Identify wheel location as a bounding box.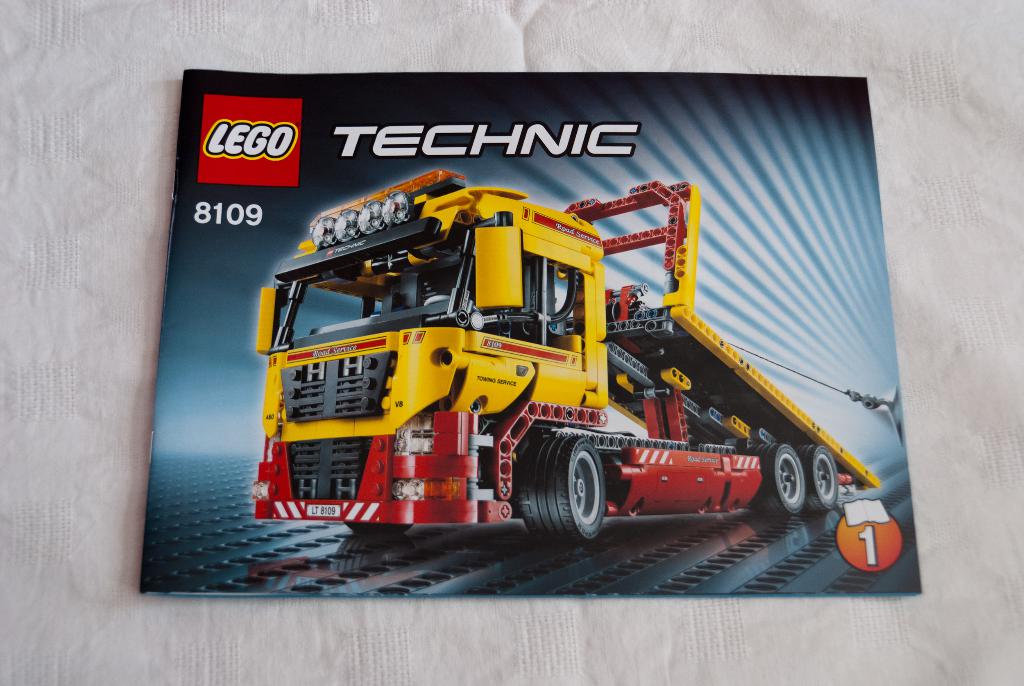
left=510, top=423, right=624, bottom=546.
